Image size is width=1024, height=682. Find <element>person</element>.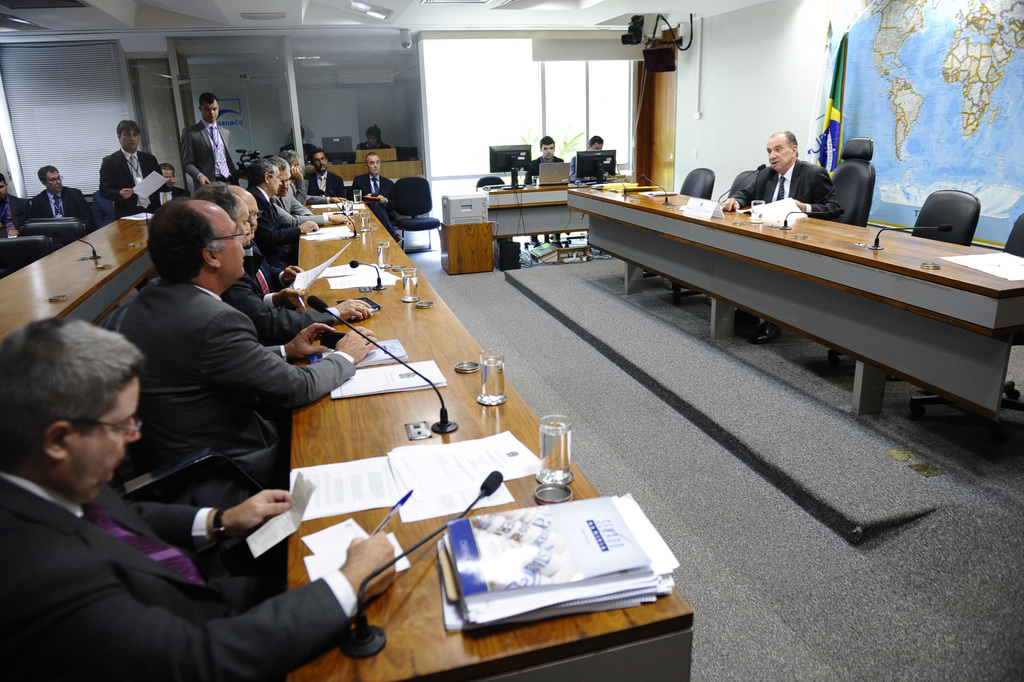
left=522, top=135, right=565, bottom=189.
